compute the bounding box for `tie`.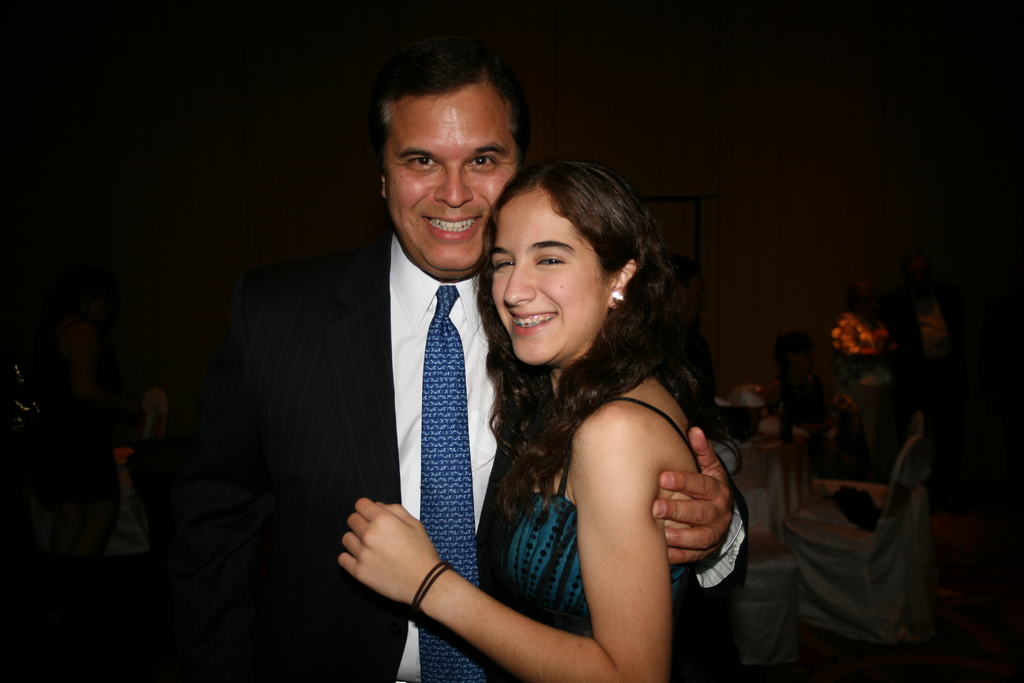
select_region(415, 283, 495, 682).
